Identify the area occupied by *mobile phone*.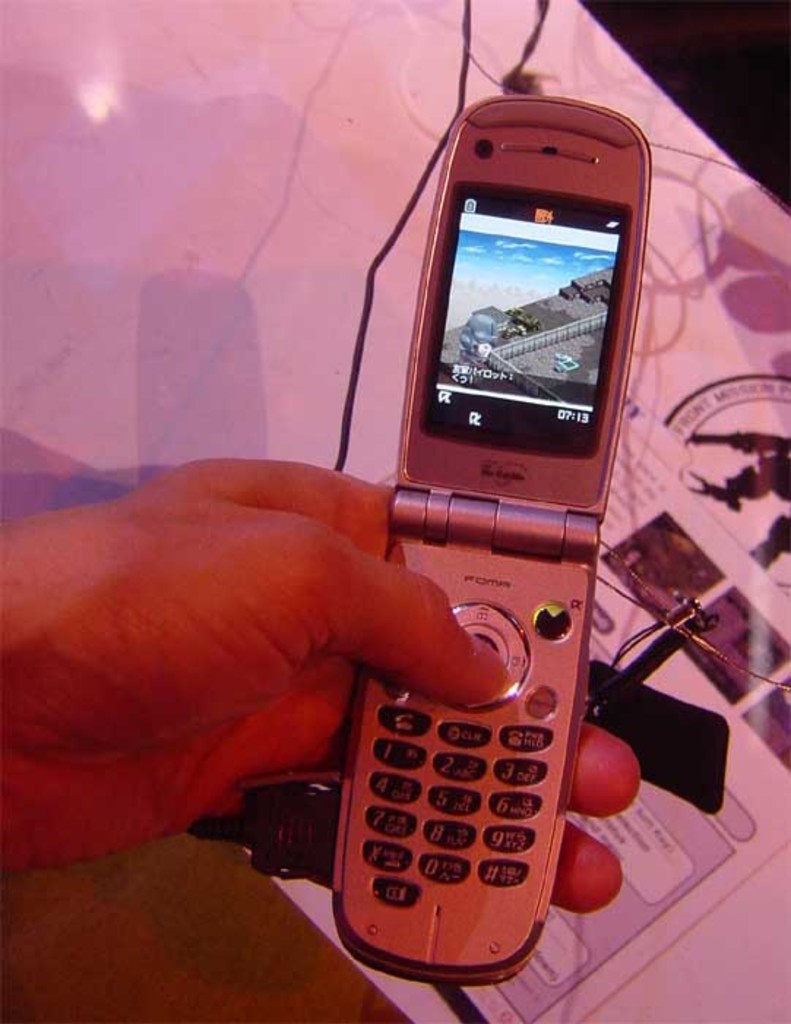
Area: [249, 66, 665, 976].
